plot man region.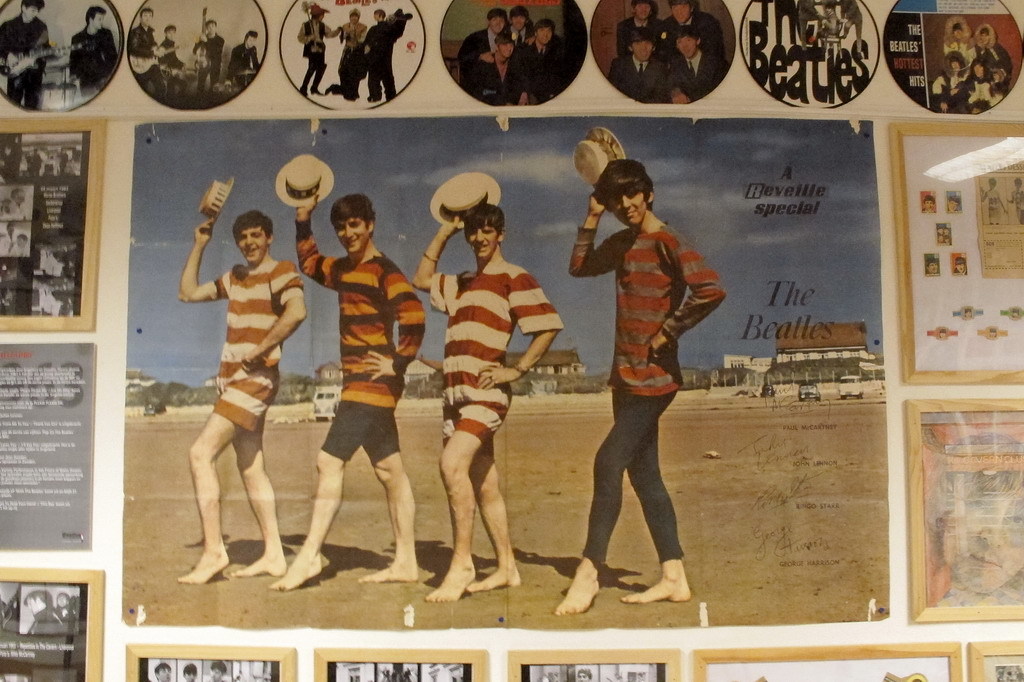
Plotted at x1=170 y1=173 x2=308 y2=596.
